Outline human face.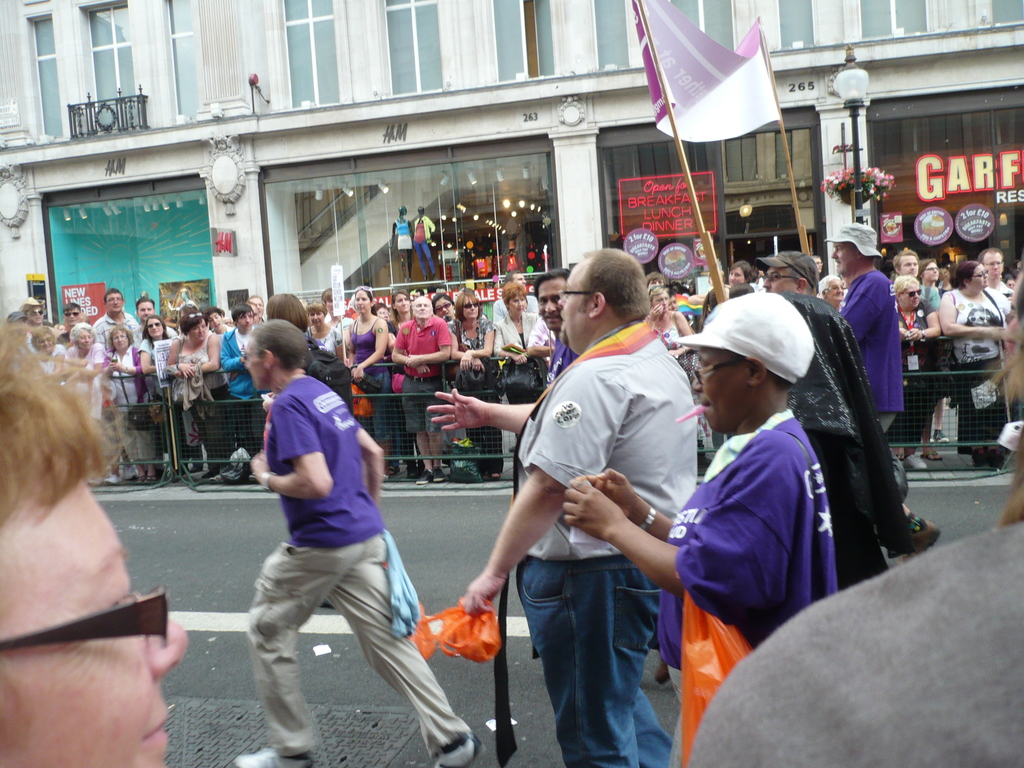
Outline: 760:268:799:289.
